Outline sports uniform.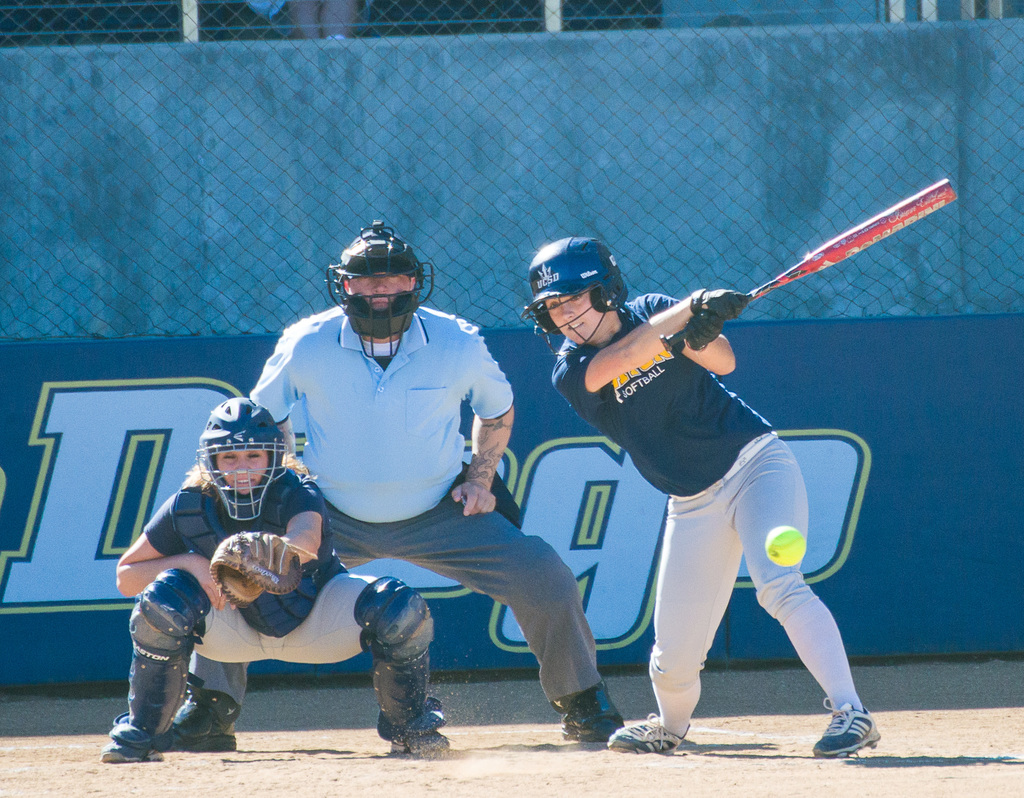
Outline: left=102, top=397, right=448, bottom=756.
